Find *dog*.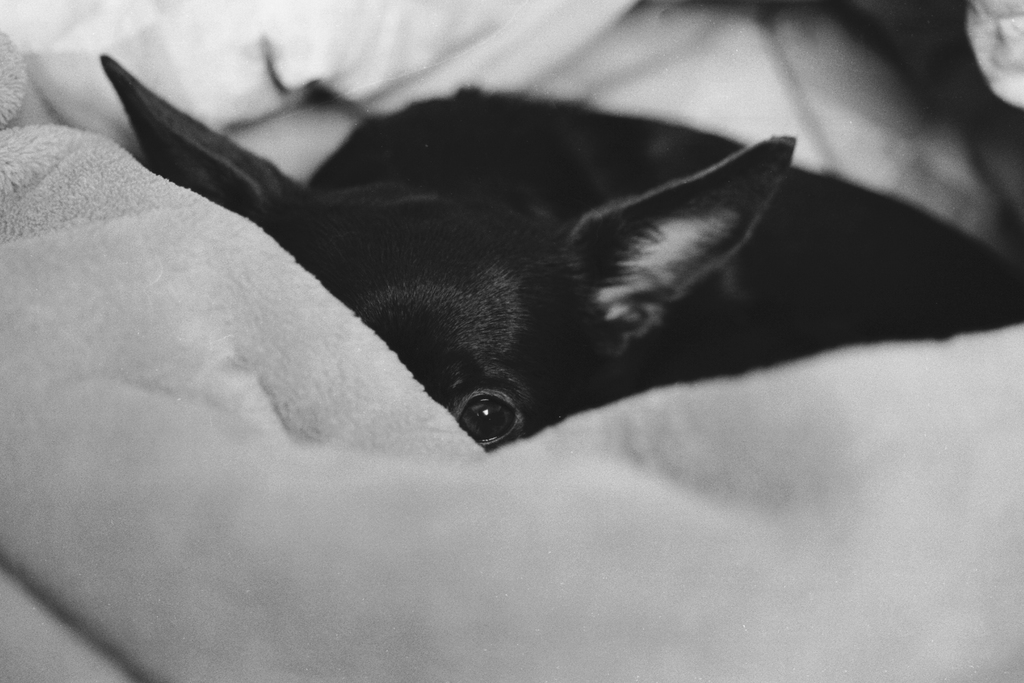
BBox(101, 52, 1021, 451).
